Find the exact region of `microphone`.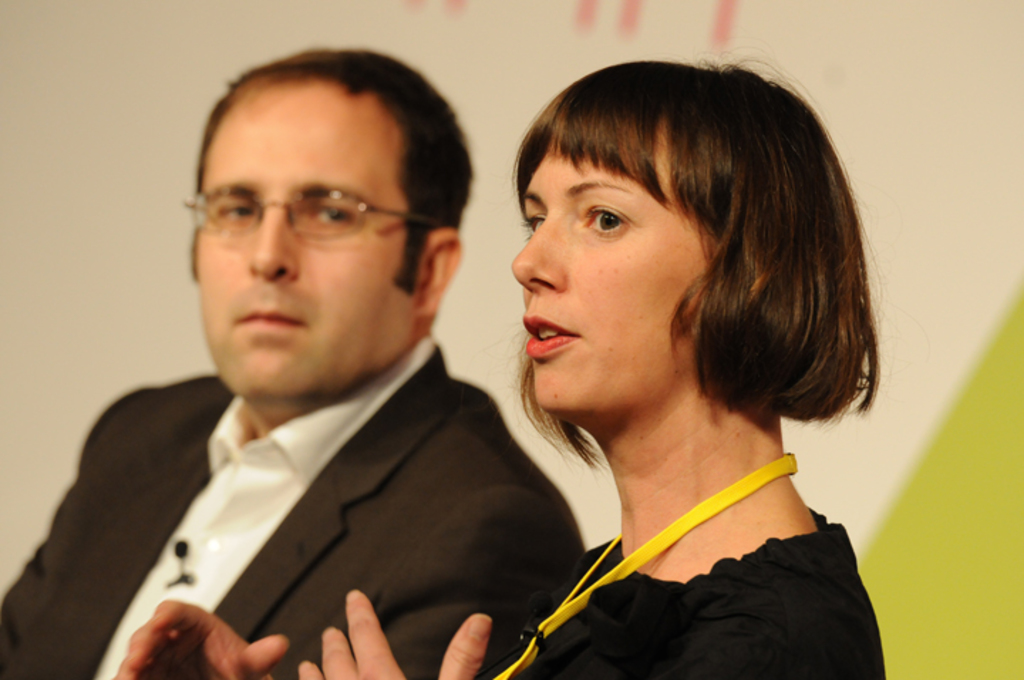
Exact region: locate(175, 541, 188, 556).
